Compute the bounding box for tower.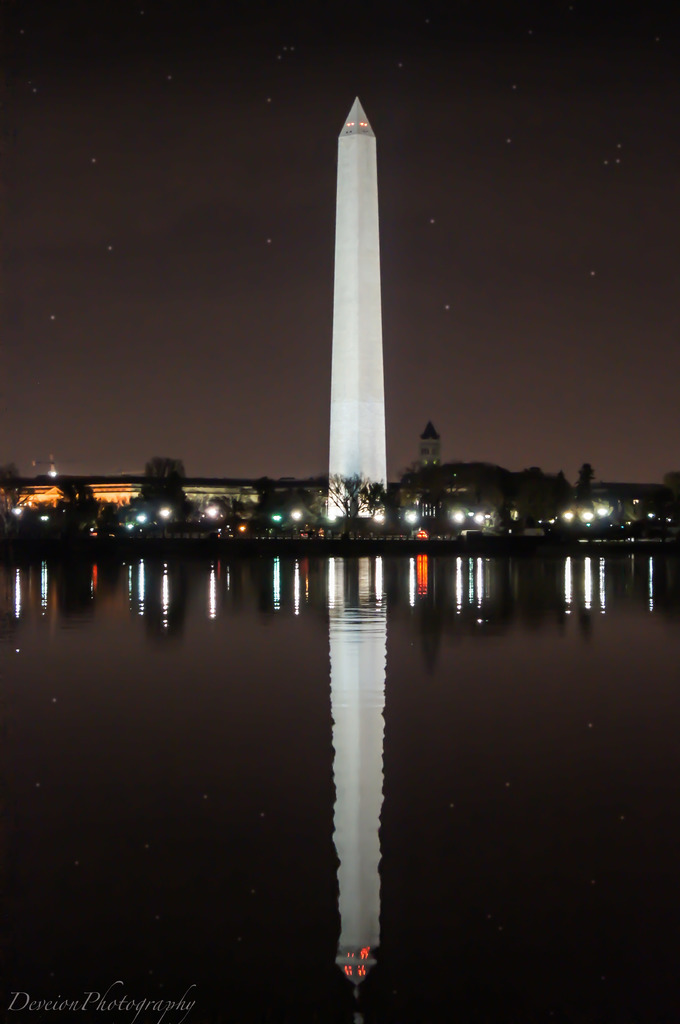
detection(301, 70, 422, 500).
